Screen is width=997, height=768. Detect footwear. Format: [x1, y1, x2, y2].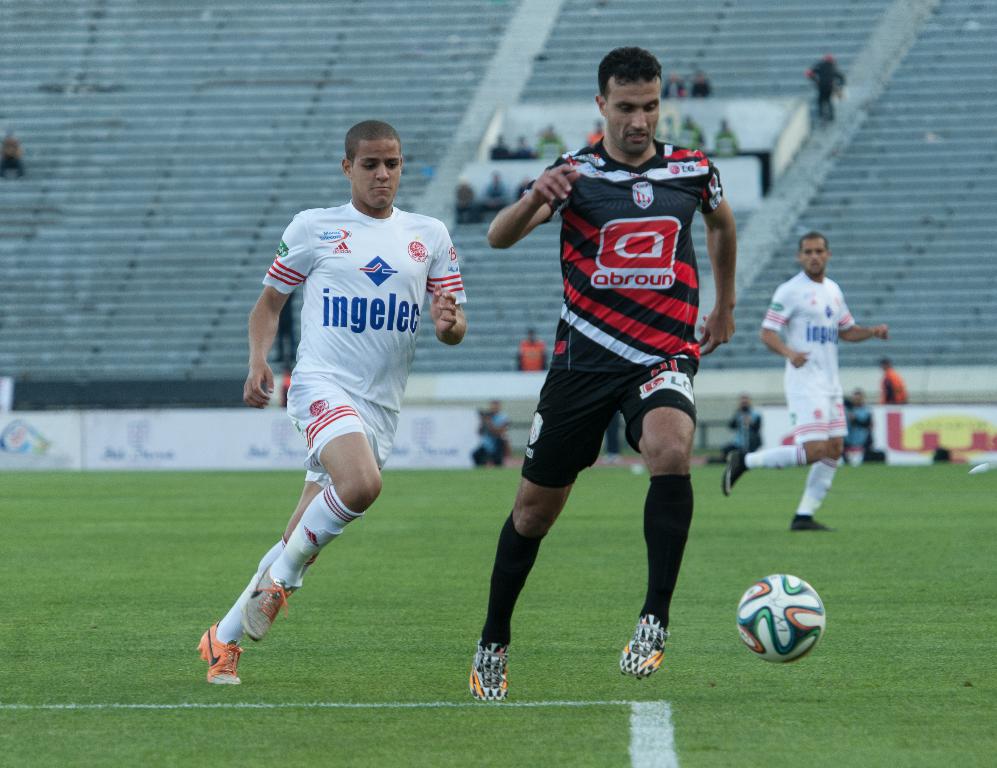
[619, 612, 673, 681].
